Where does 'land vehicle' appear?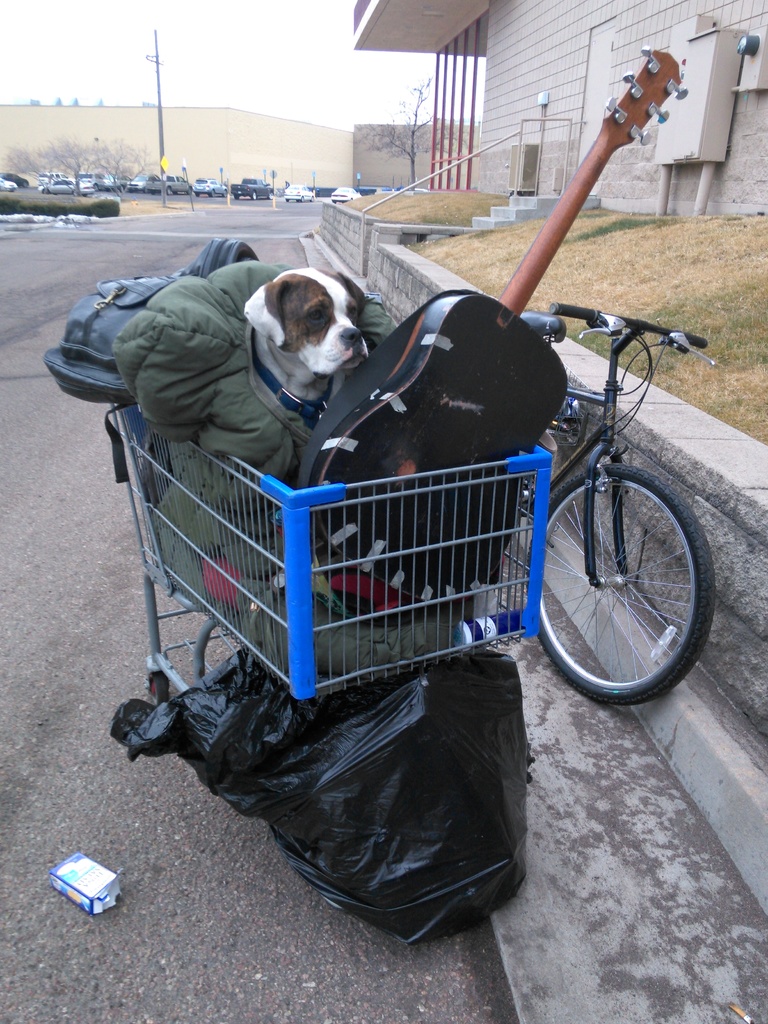
Appears at l=282, t=182, r=317, b=204.
